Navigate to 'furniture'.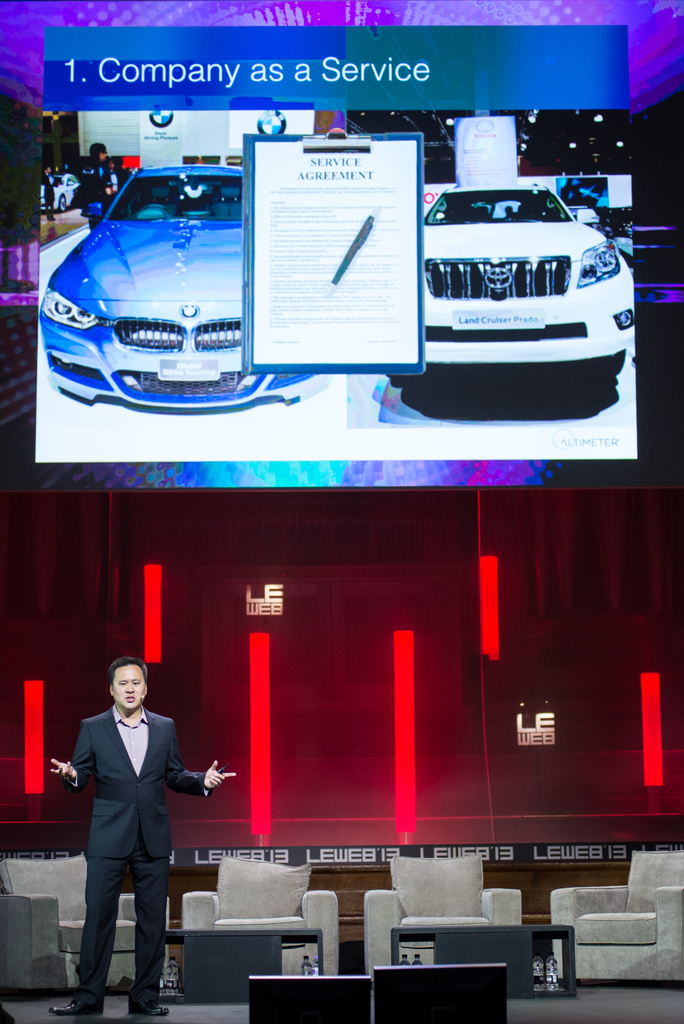
Navigation target: [0, 856, 177, 994].
